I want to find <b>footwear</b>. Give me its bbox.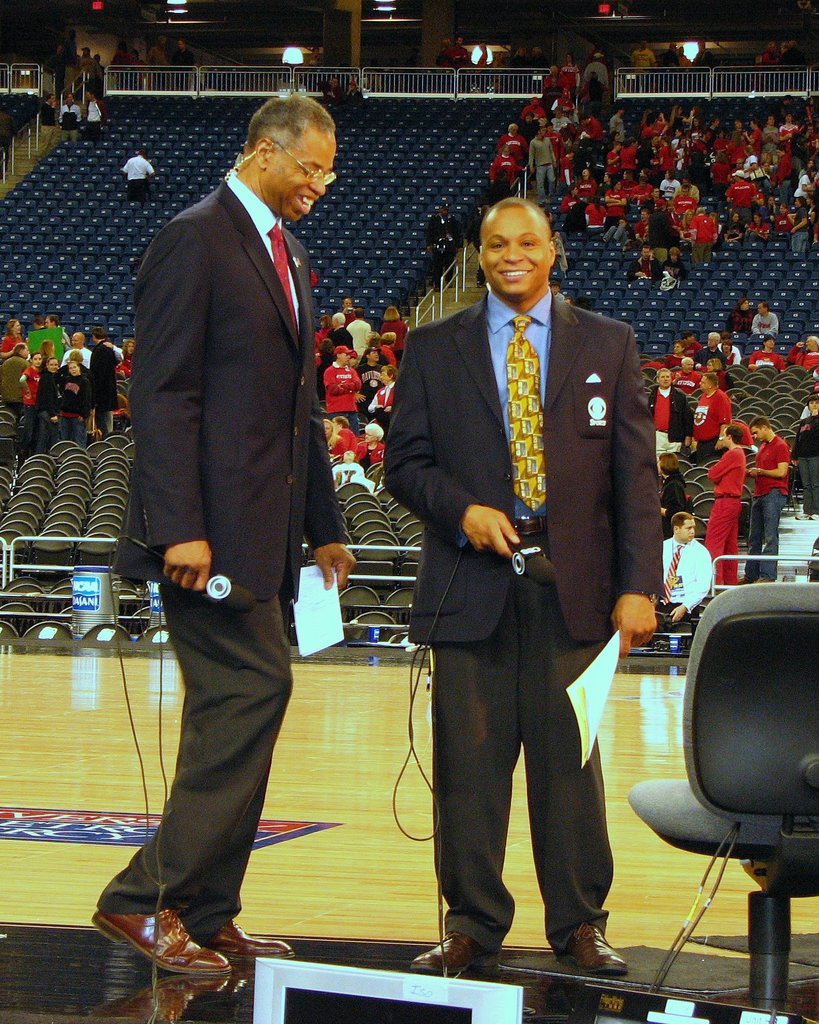
[566, 926, 629, 975].
